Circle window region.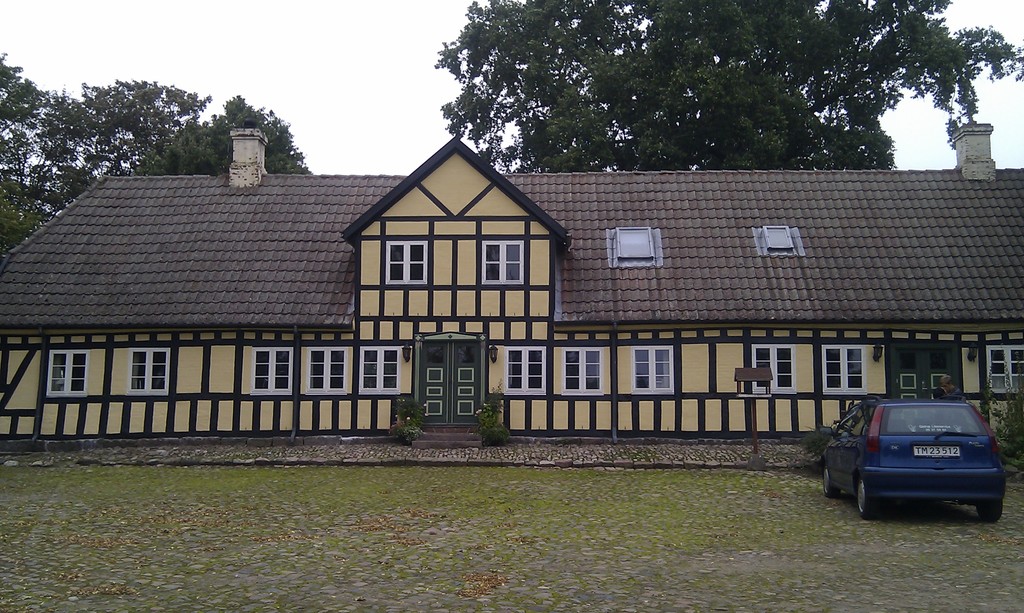
Region: [822, 346, 866, 395].
